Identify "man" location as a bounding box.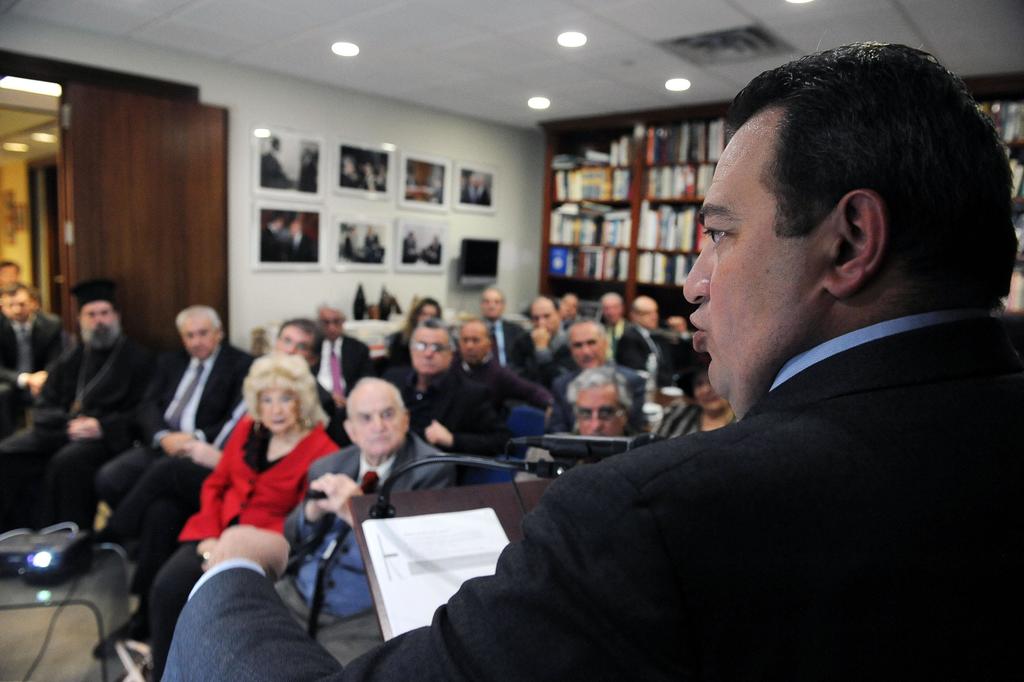
box(272, 377, 451, 670).
